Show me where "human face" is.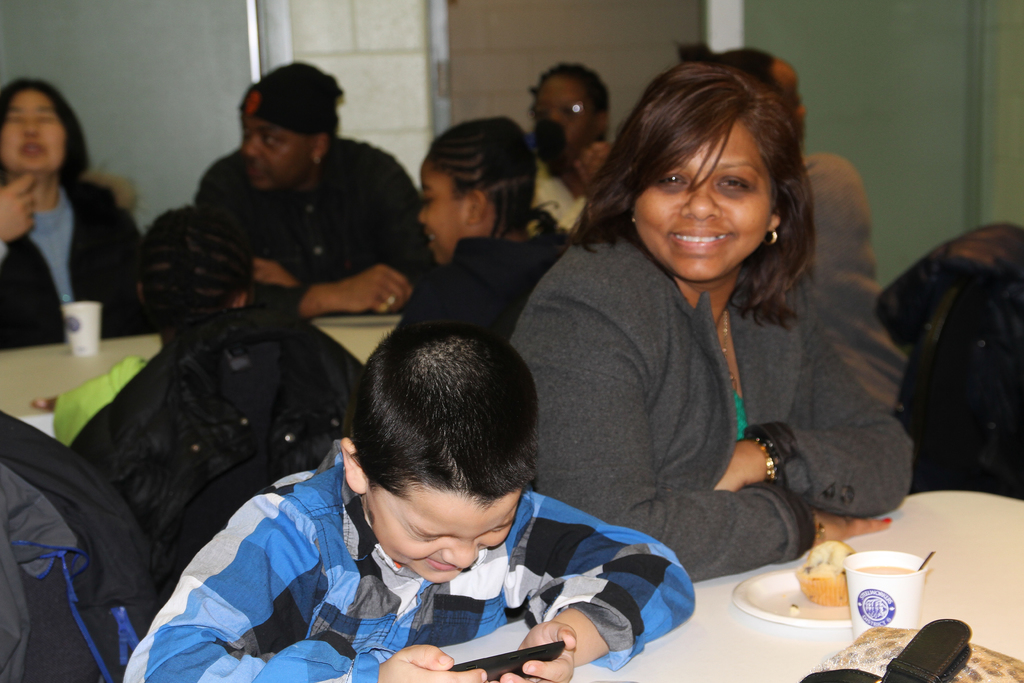
"human face" is at x1=421, y1=162, x2=471, y2=265.
